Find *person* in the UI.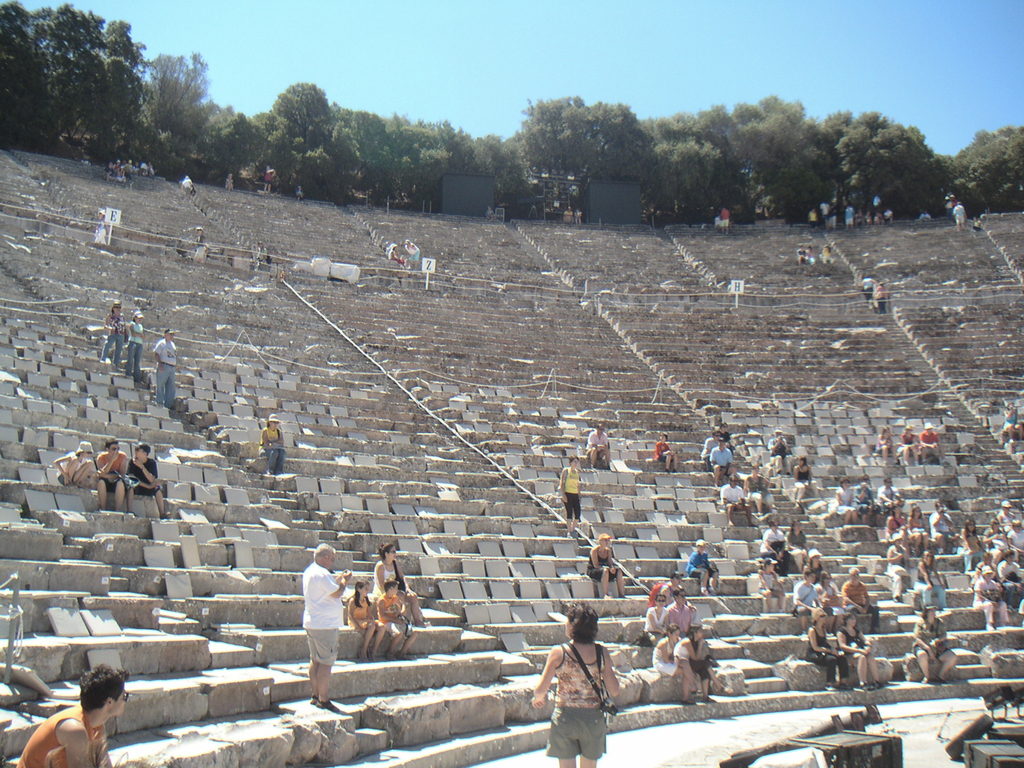
UI element at x1=787, y1=451, x2=819, y2=508.
